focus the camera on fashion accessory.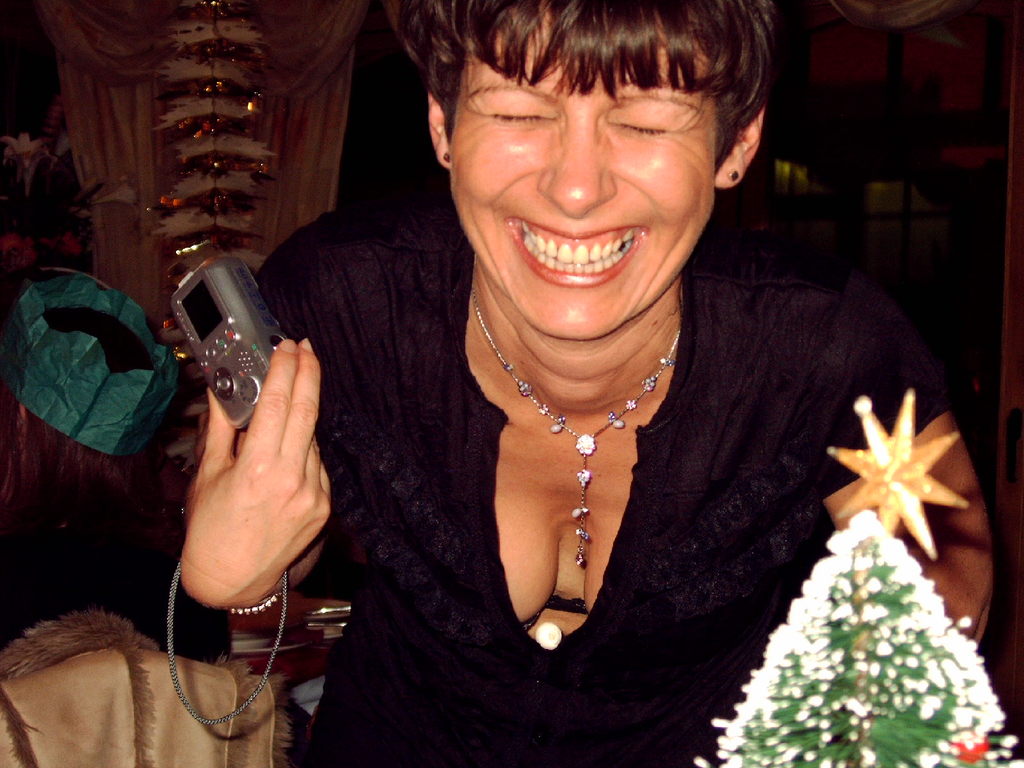
Focus region: <box>212,584,289,621</box>.
